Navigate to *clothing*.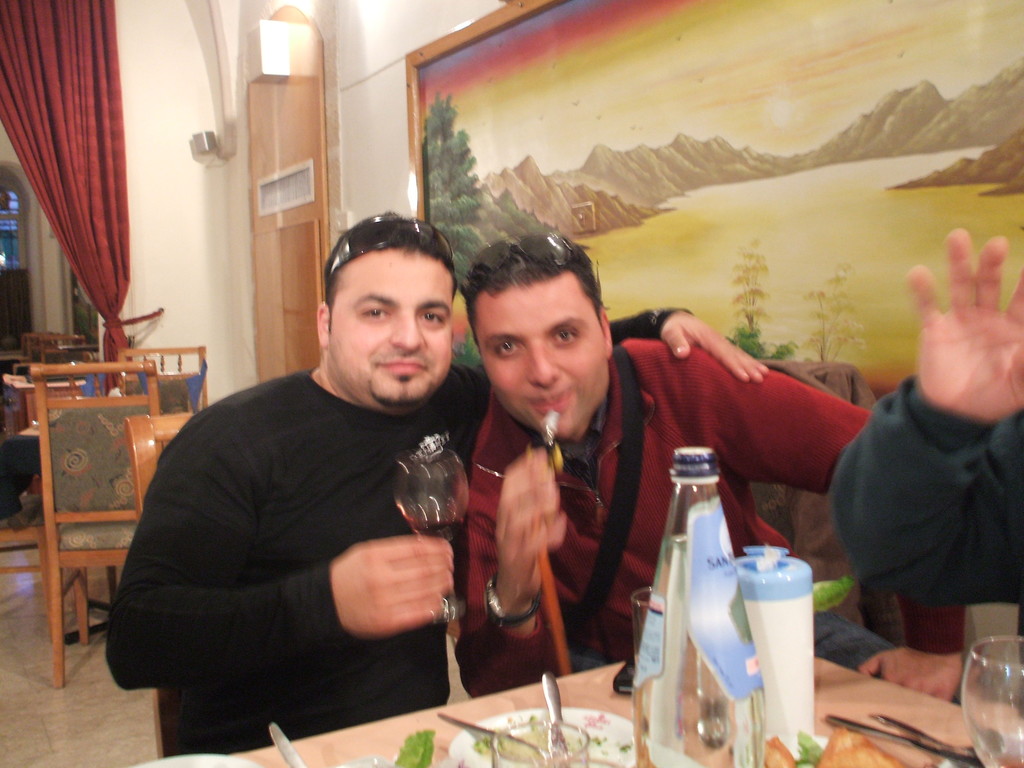
Navigation target: l=102, t=307, r=690, b=760.
